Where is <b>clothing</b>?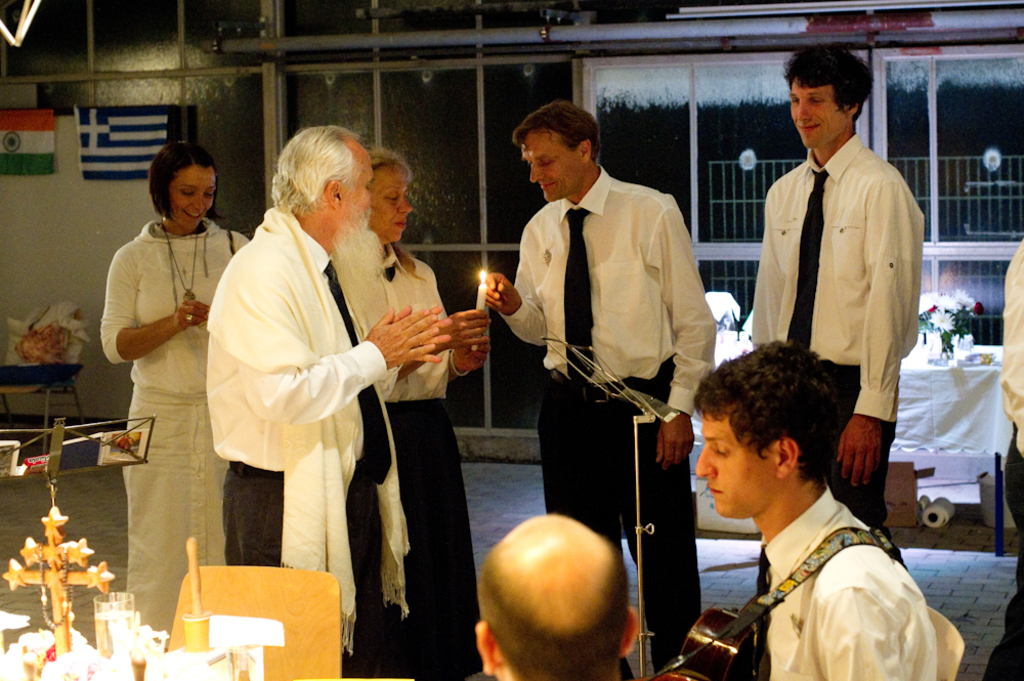
pyautogui.locateOnScreen(220, 197, 403, 680).
